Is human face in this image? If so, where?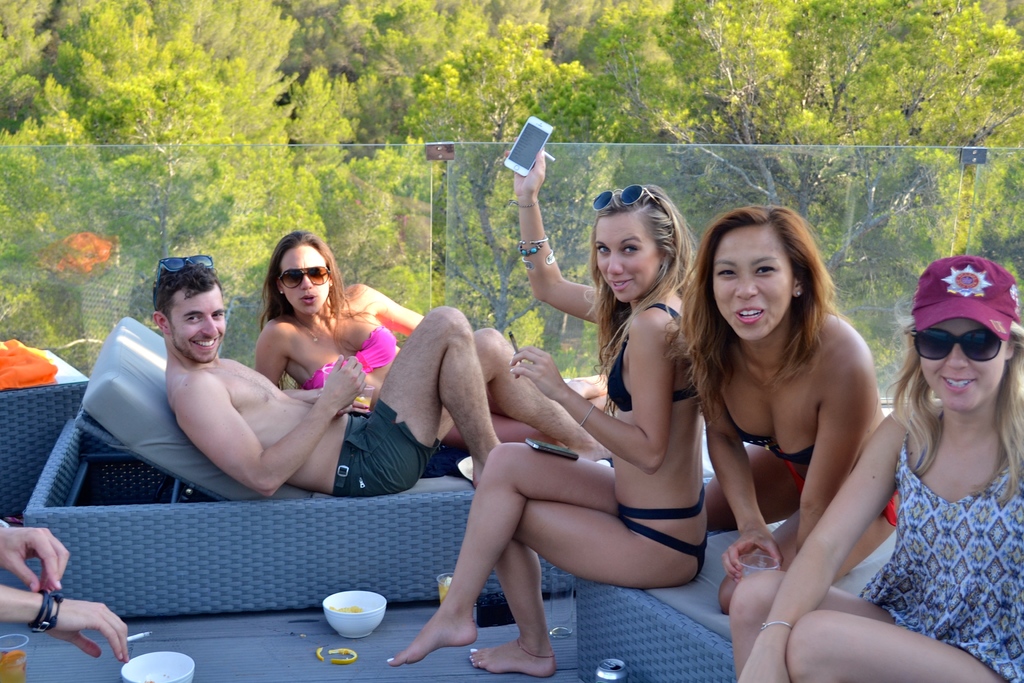
Yes, at crop(286, 245, 329, 313).
